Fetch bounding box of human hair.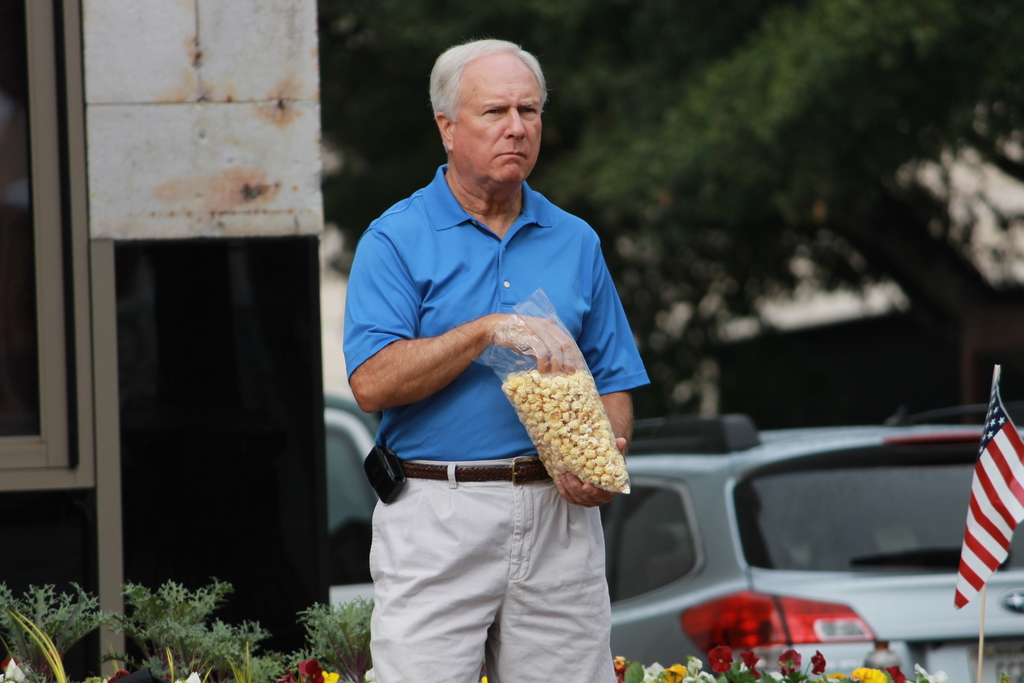
Bbox: {"x1": 436, "y1": 43, "x2": 541, "y2": 146}.
